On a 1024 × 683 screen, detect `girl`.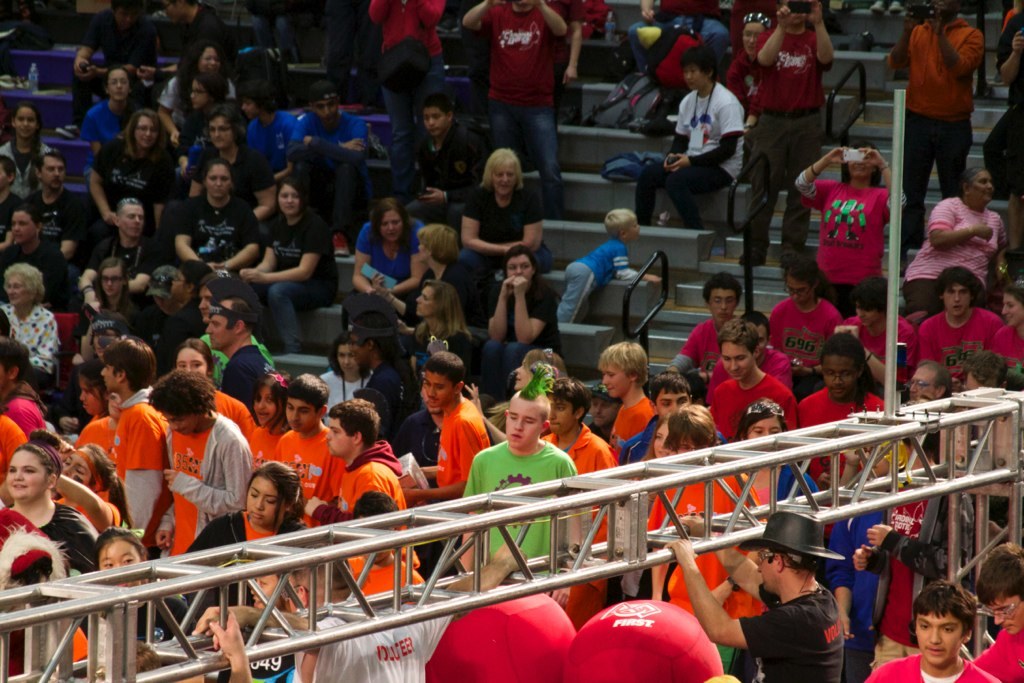
[791, 139, 898, 308].
